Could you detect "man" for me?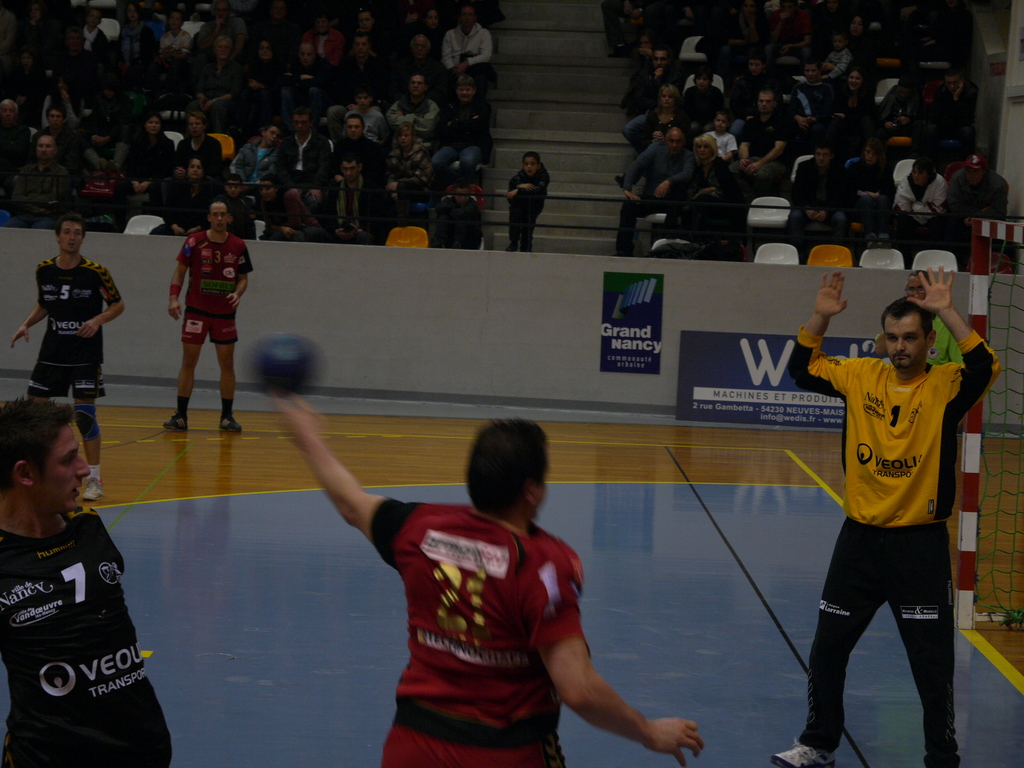
Detection result: x1=36 y1=104 x2=68 y2=172.
